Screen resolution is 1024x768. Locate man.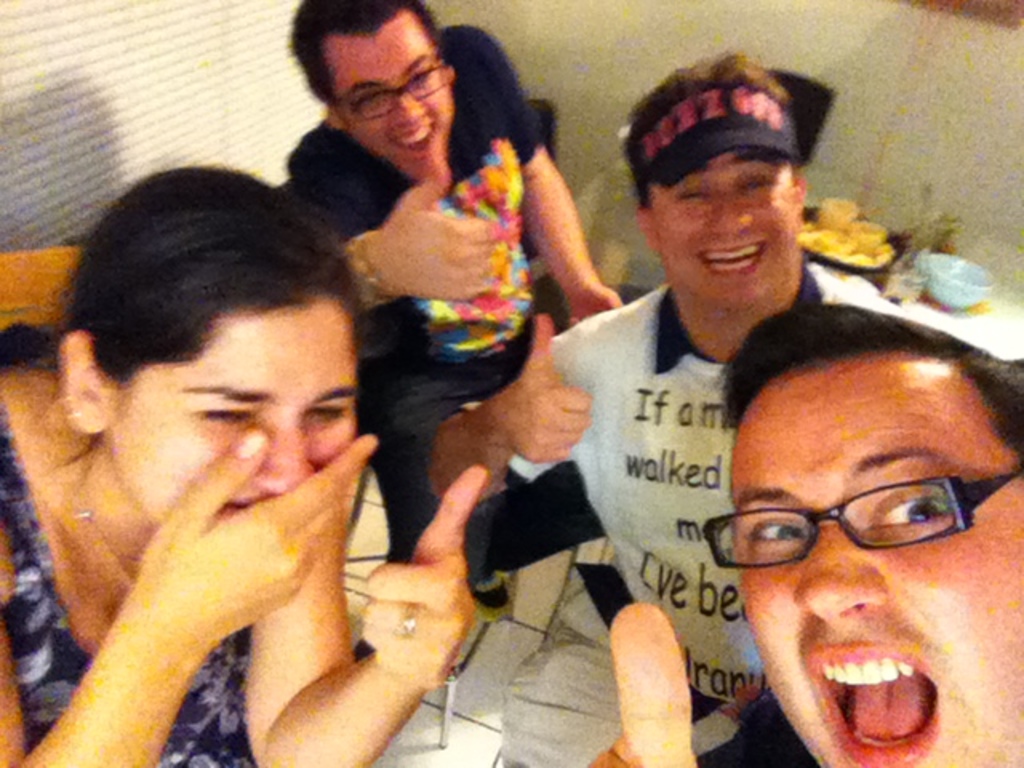
bbox=[594, 294, 1022, 766].
